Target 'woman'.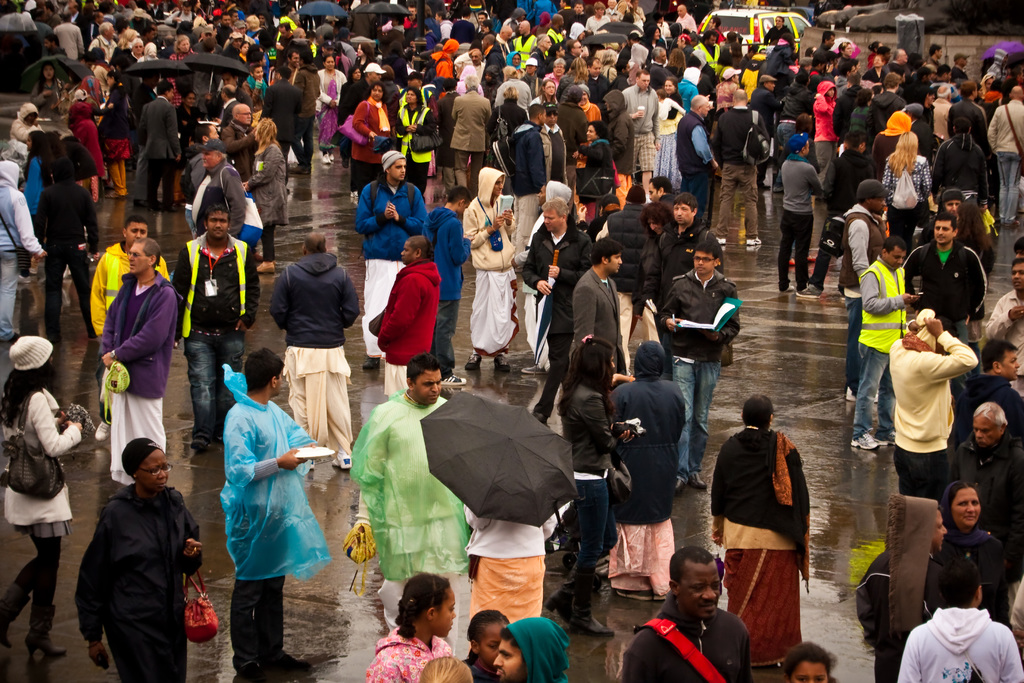
Target region: bbox=(708, 397, 816, 668).
